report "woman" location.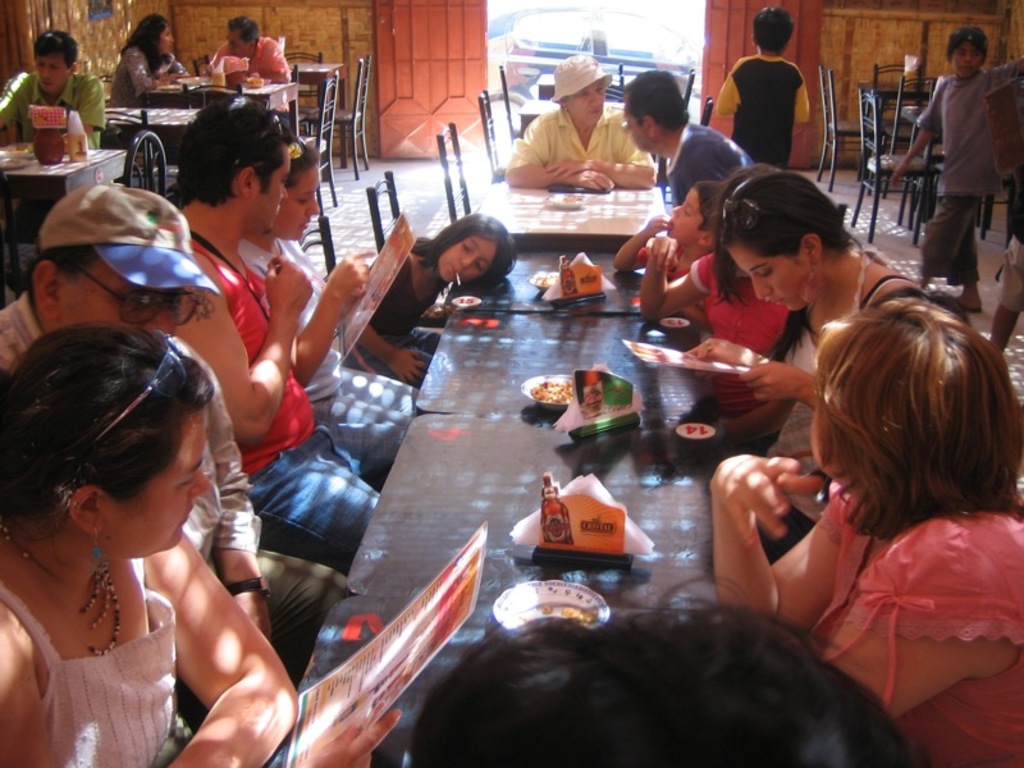
Report: (left=0, top=316, right=408, bottom=767).
